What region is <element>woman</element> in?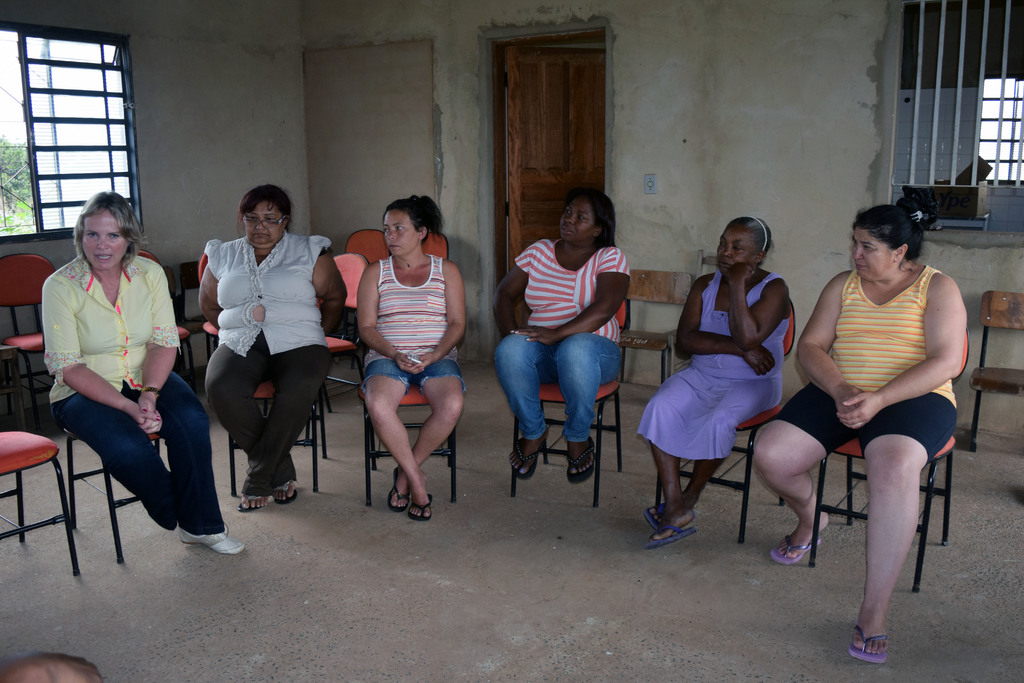
bbox=(500, 189, 632, 503).
